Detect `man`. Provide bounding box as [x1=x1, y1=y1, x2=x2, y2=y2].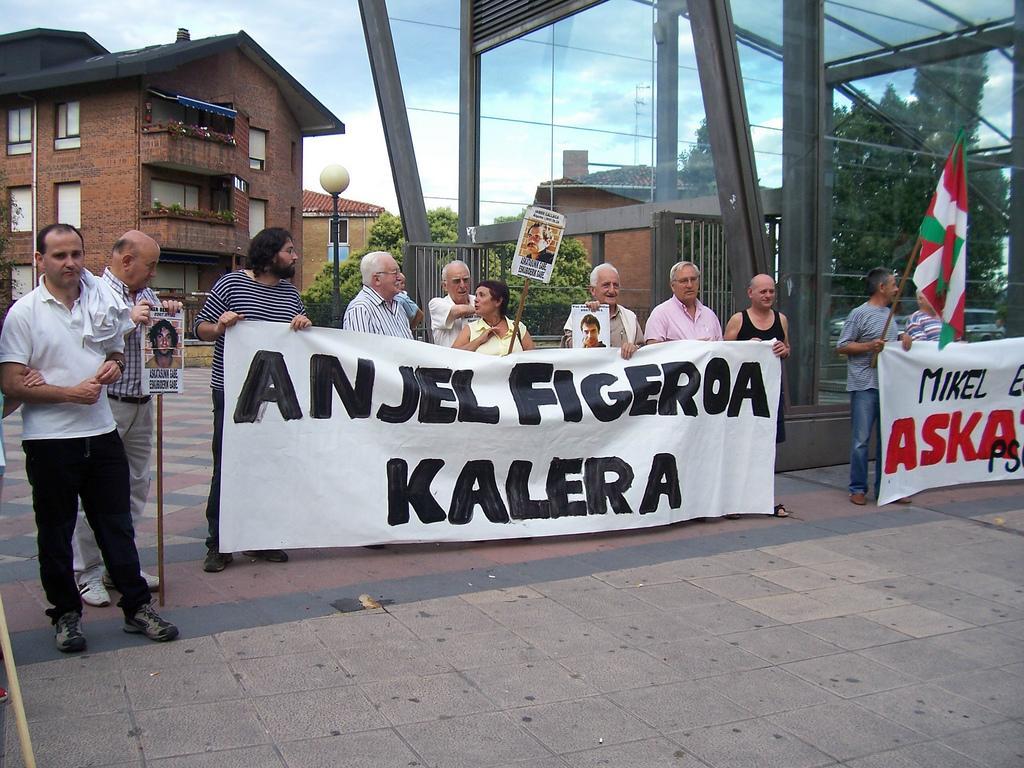
[x1=988, y1=319, x2=1006, y2=338].
